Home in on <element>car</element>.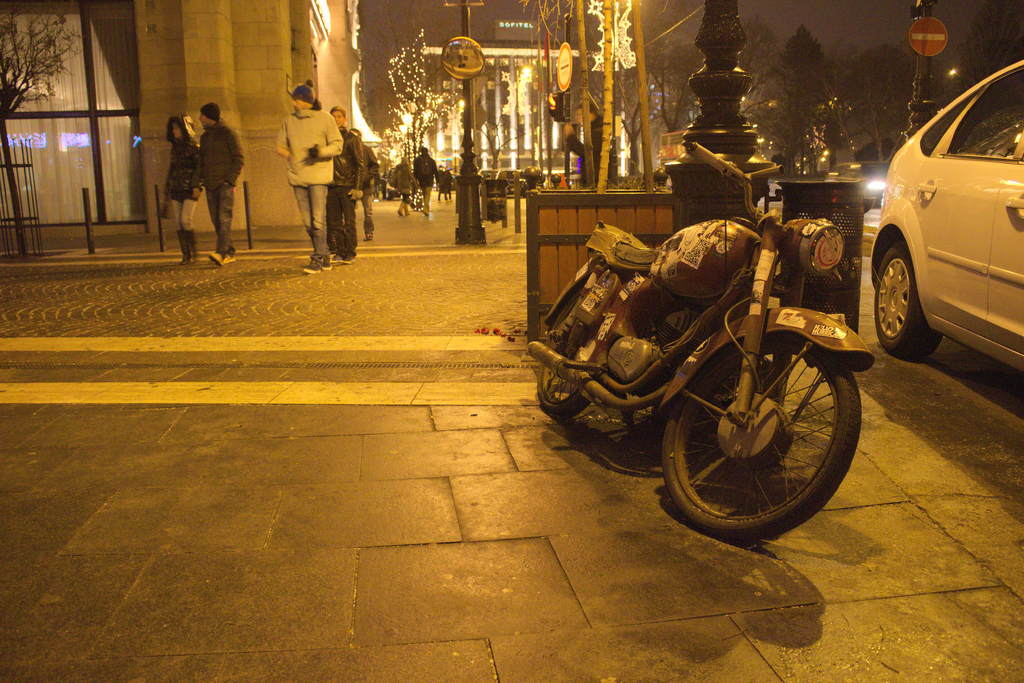
Homed in at crop(493, 167, 529, 196).
